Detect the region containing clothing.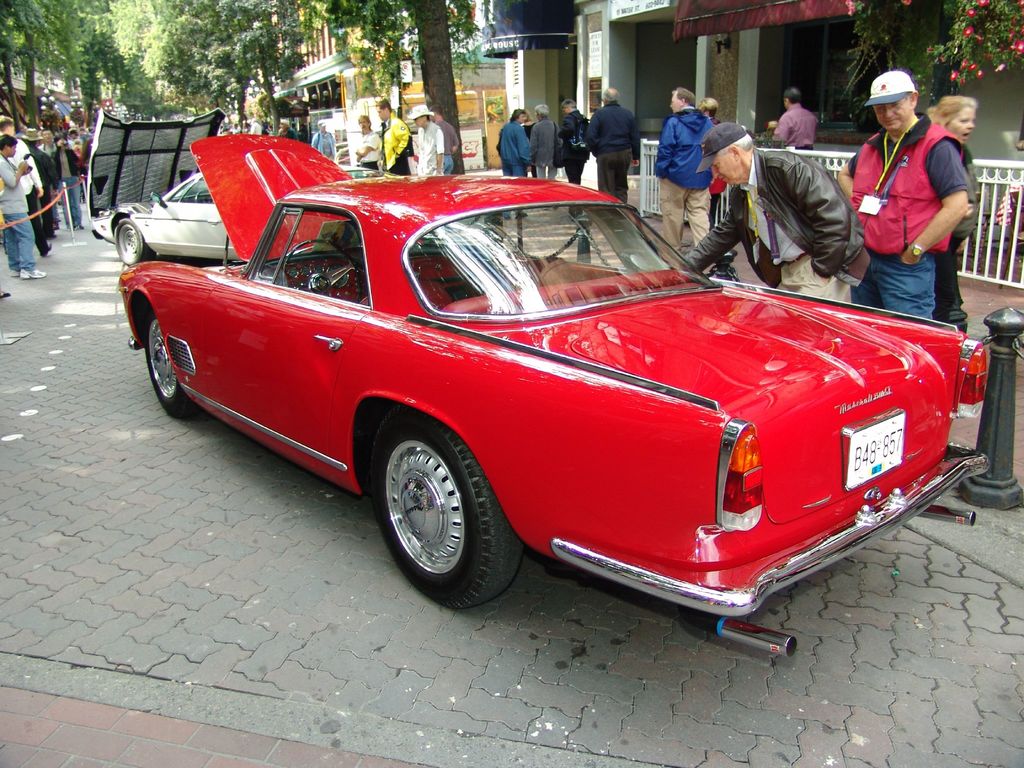
<bbox>380, 111, 411, 173</bbox>.
